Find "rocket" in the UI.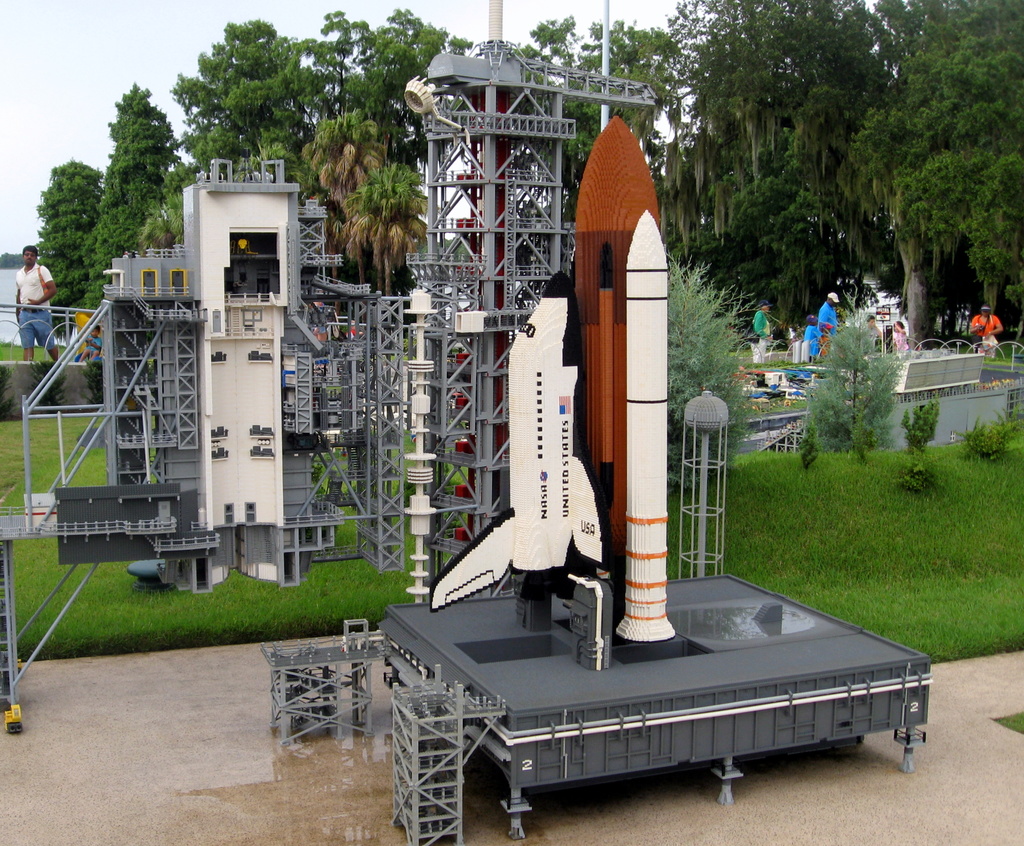
UI element at locate(482, 101, 711, 637).
